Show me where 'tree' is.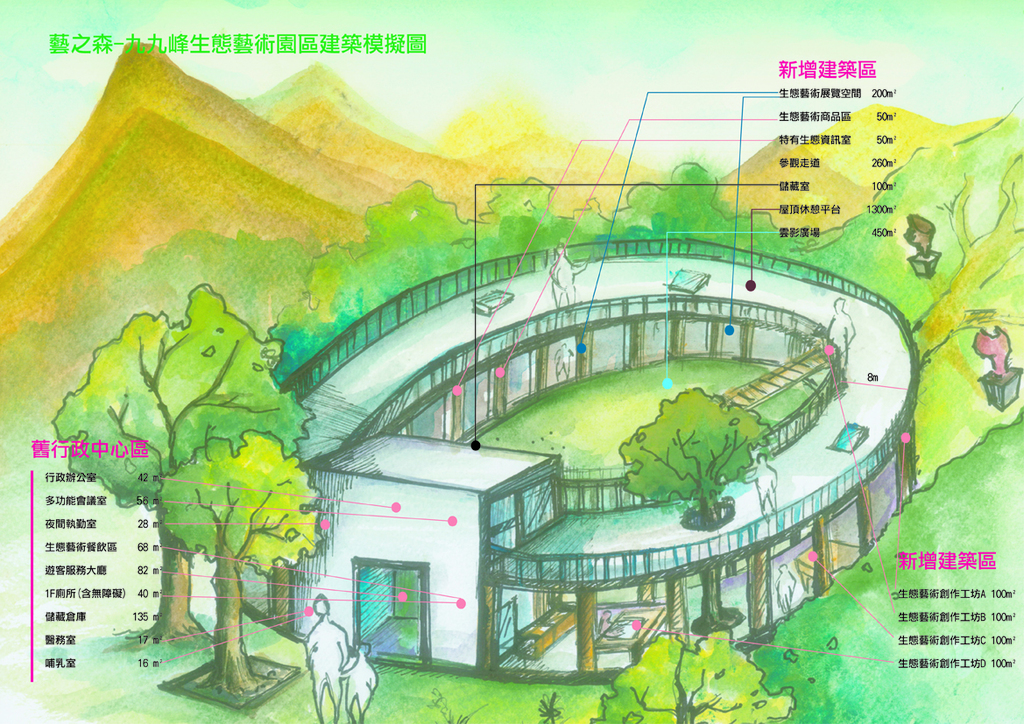
'tree' is at [x1=611, y1=383, x2=768, y2=625].
